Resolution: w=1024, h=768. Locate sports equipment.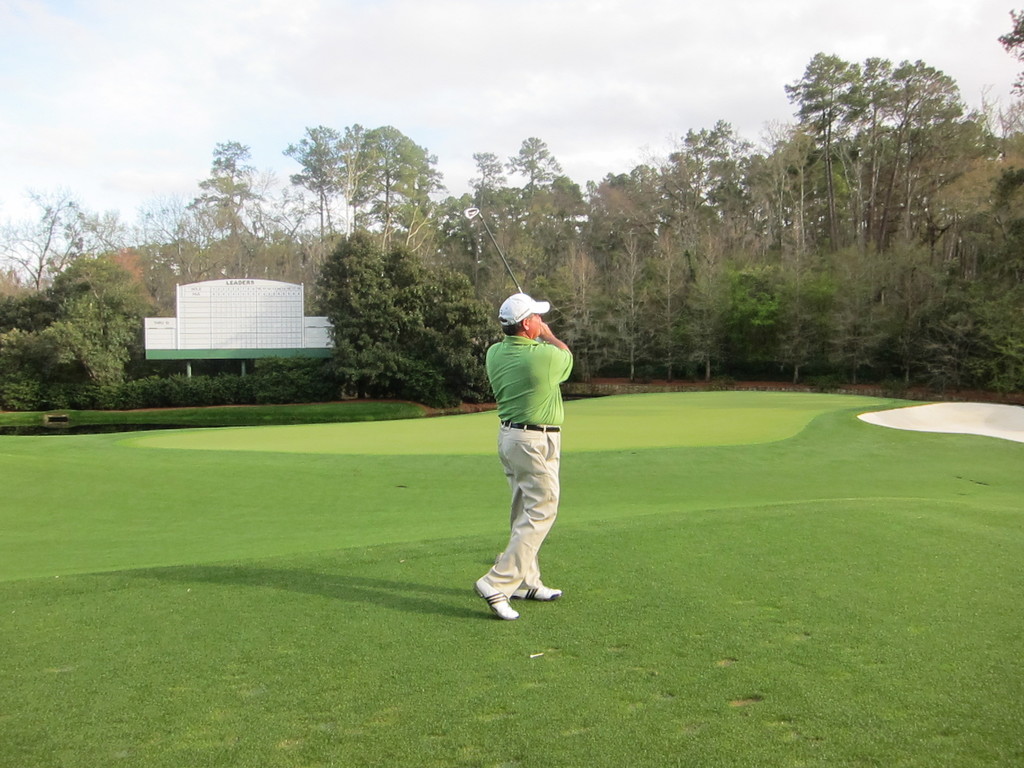
bbox(457, 203, 522, 292).
